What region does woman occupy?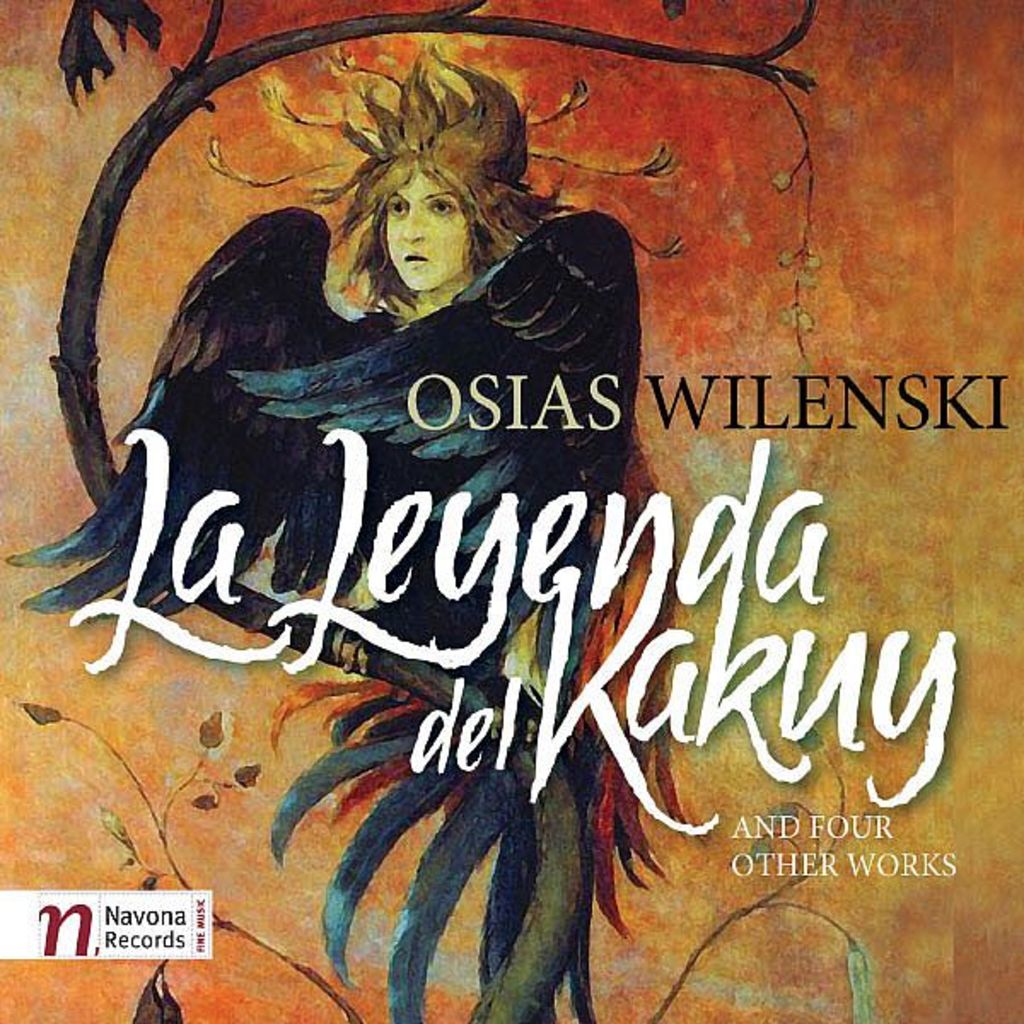
bbox(148, 41, 638, 1022).
